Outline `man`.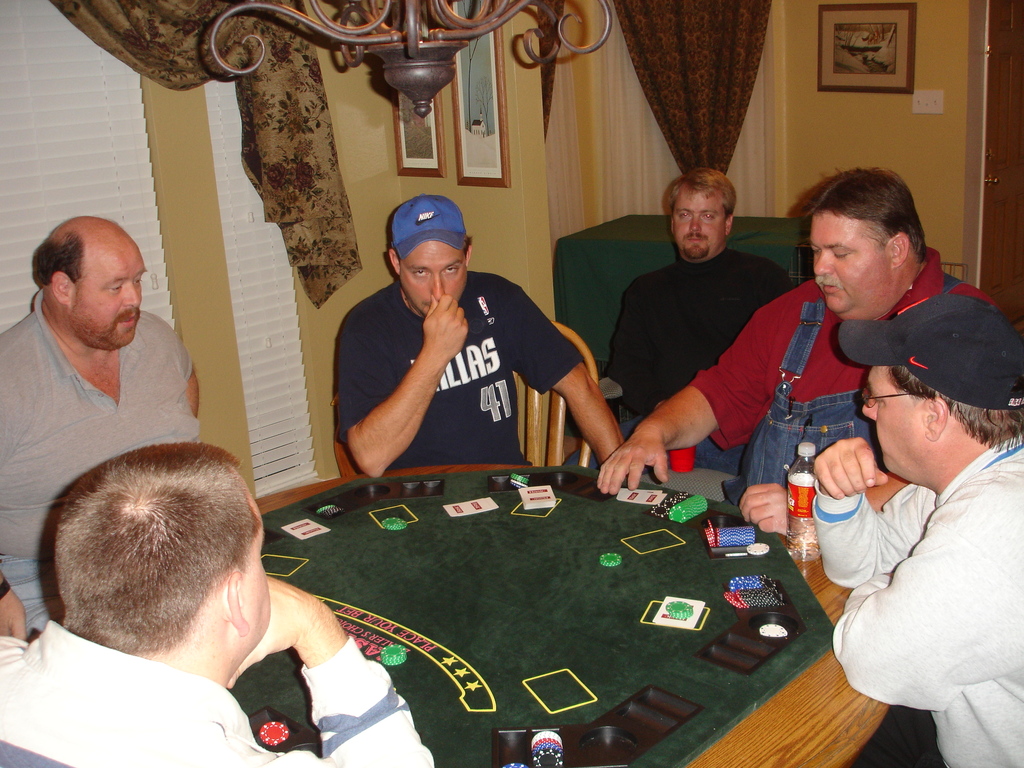
Outline: (595,164,995,532).
